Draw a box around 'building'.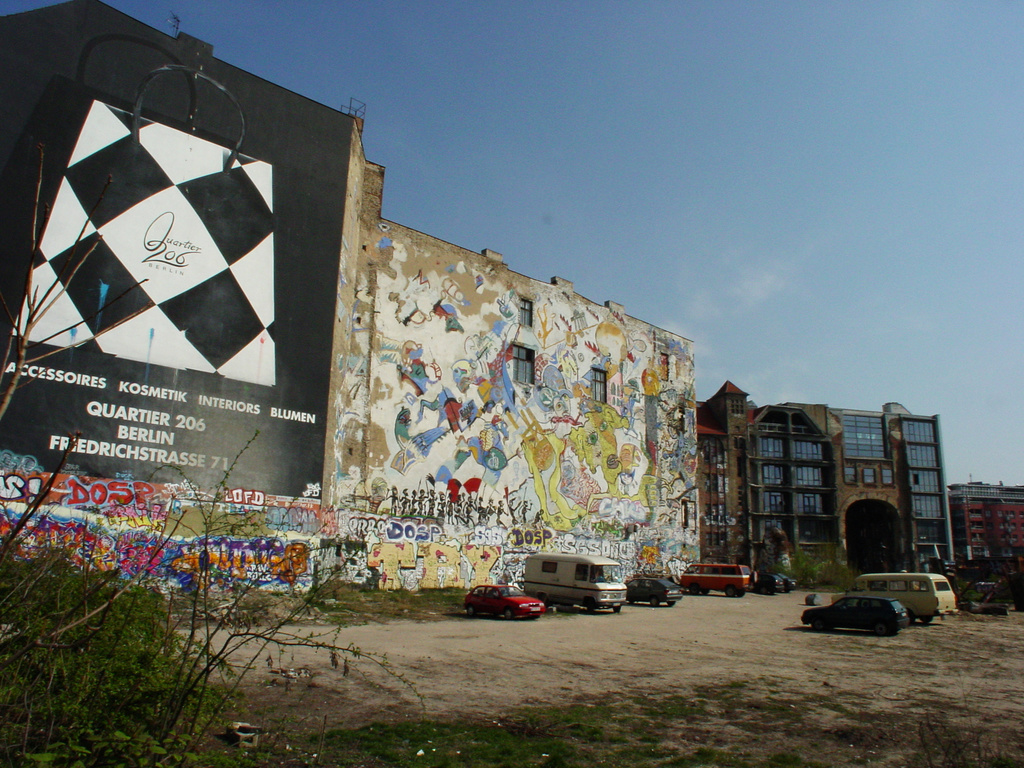
pyautogui.locateOnScreen(691, 379, 755, 563).
